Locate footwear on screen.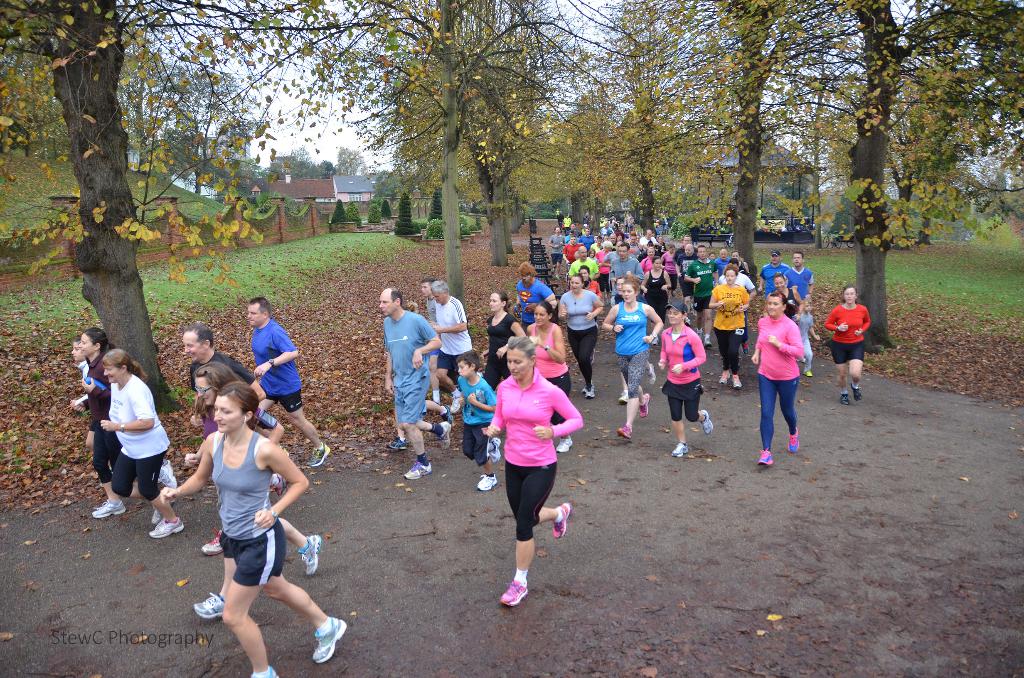
On screen at [315, 615, 344, 663].
